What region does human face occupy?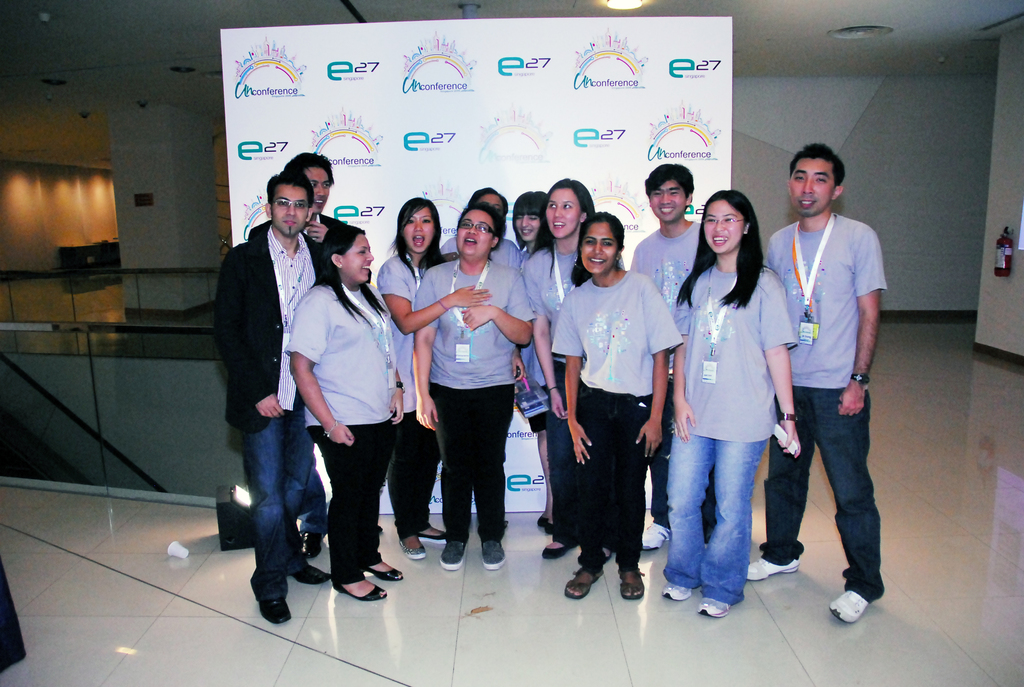
{"left": 346, "top": 235, "right": 370, "bottom": 281}.
